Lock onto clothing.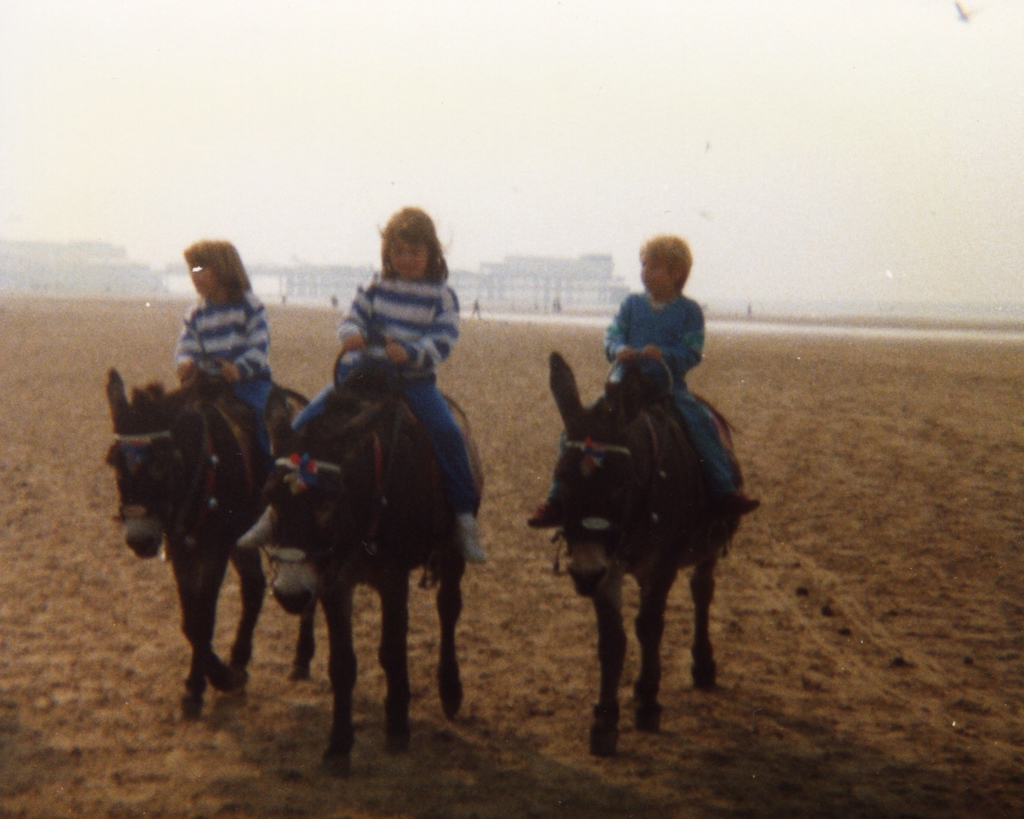
Locked: 287,278,479,518.
